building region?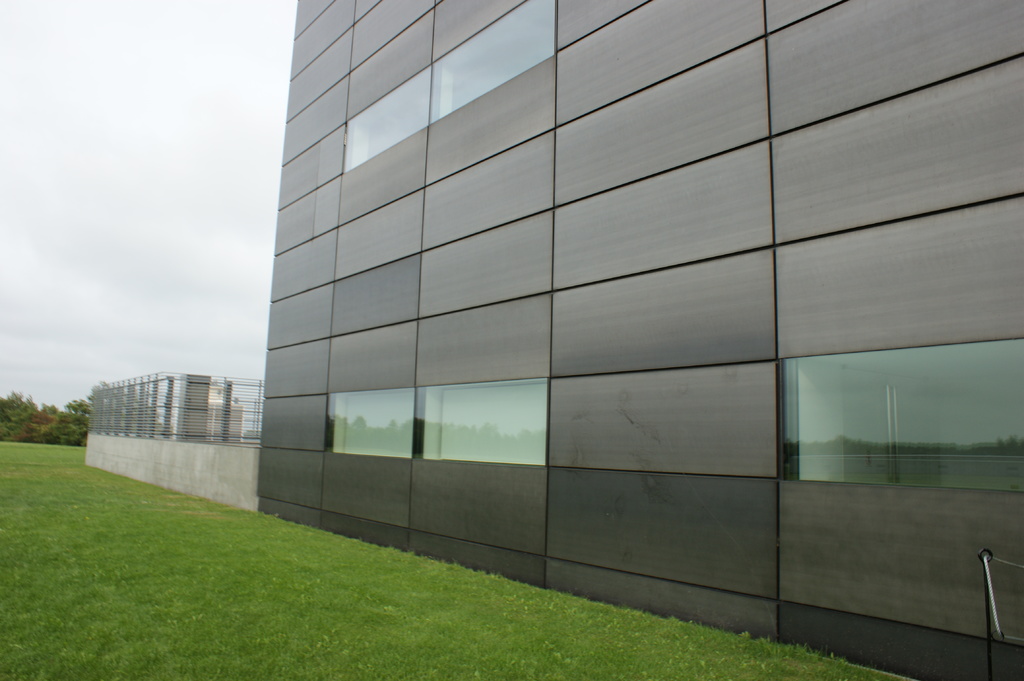
<box>81,0,1023,680</box>
